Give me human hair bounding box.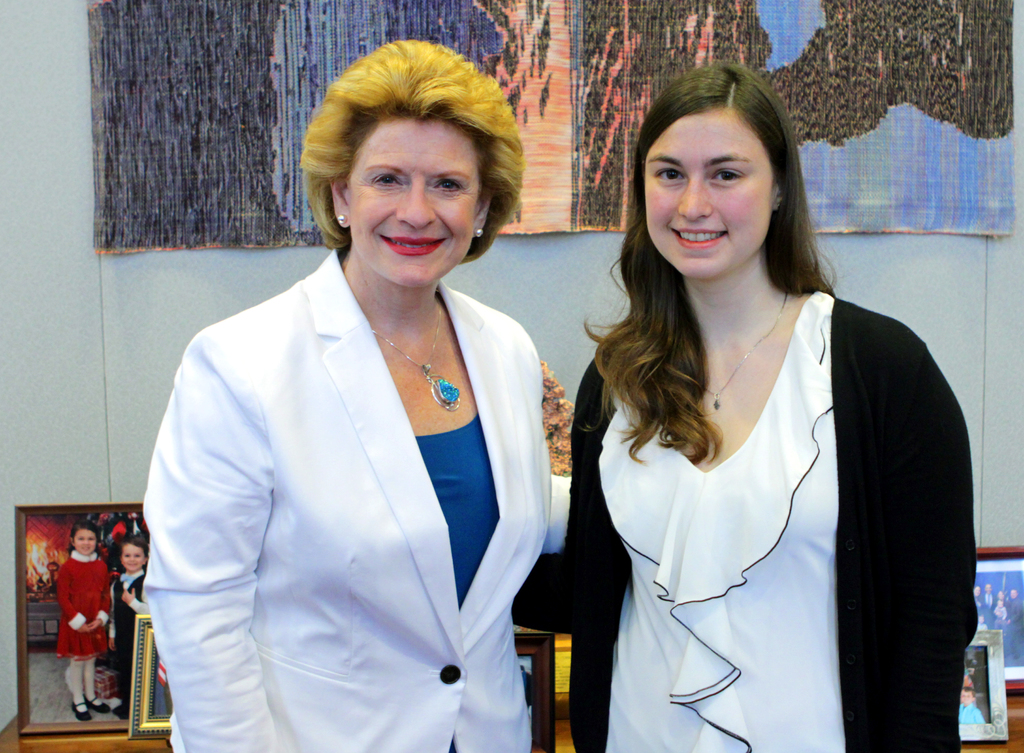
locate(289, 45, 515, 261).
